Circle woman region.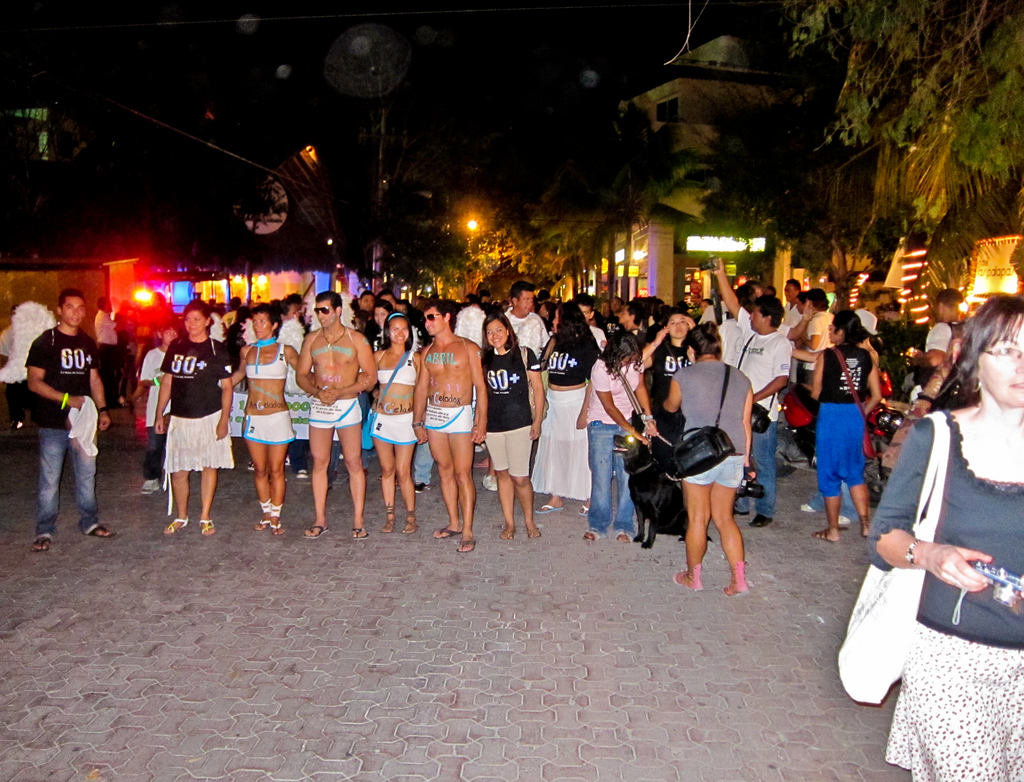
Region: <box>534,310,596,521</box>.
